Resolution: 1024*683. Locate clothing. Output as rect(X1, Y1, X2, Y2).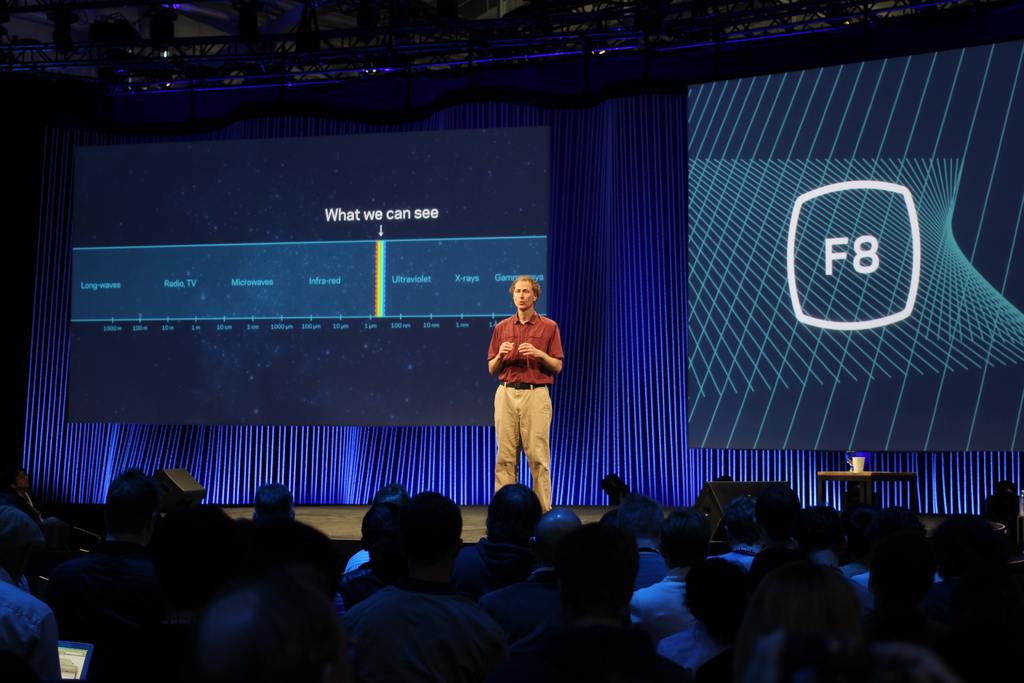
rect(630, 569, 698, 645).
